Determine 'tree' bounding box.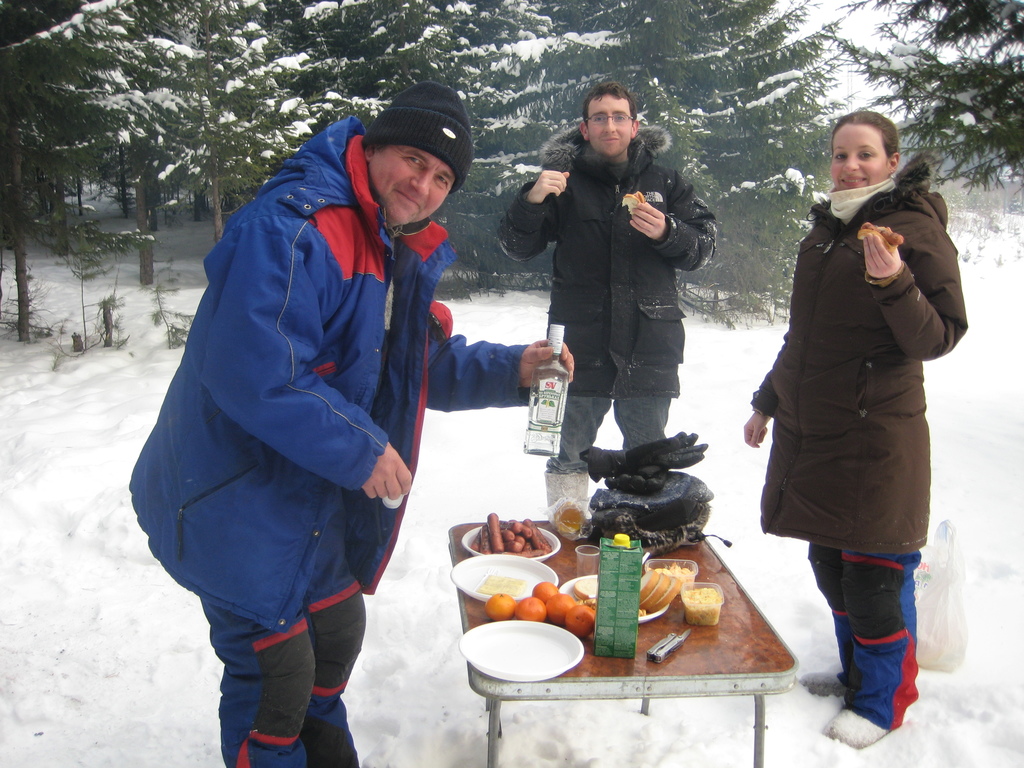
Determined: region(308, 0, 570, 262).
